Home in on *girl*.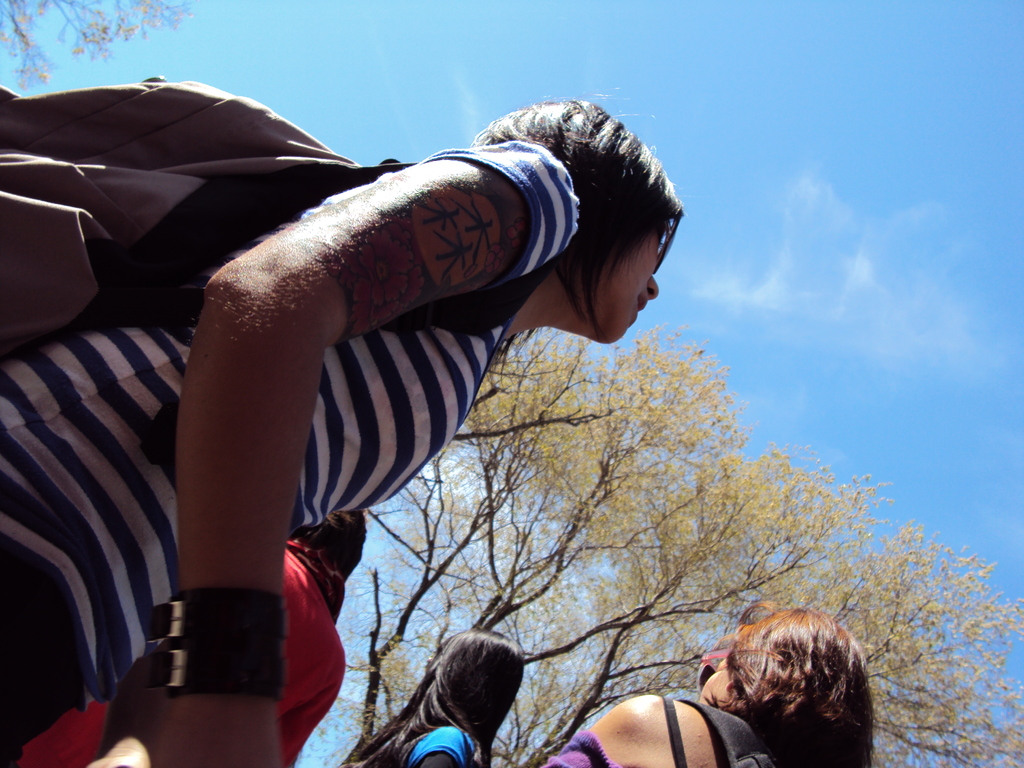
Homed in at region(543, 596, 872, 767).
